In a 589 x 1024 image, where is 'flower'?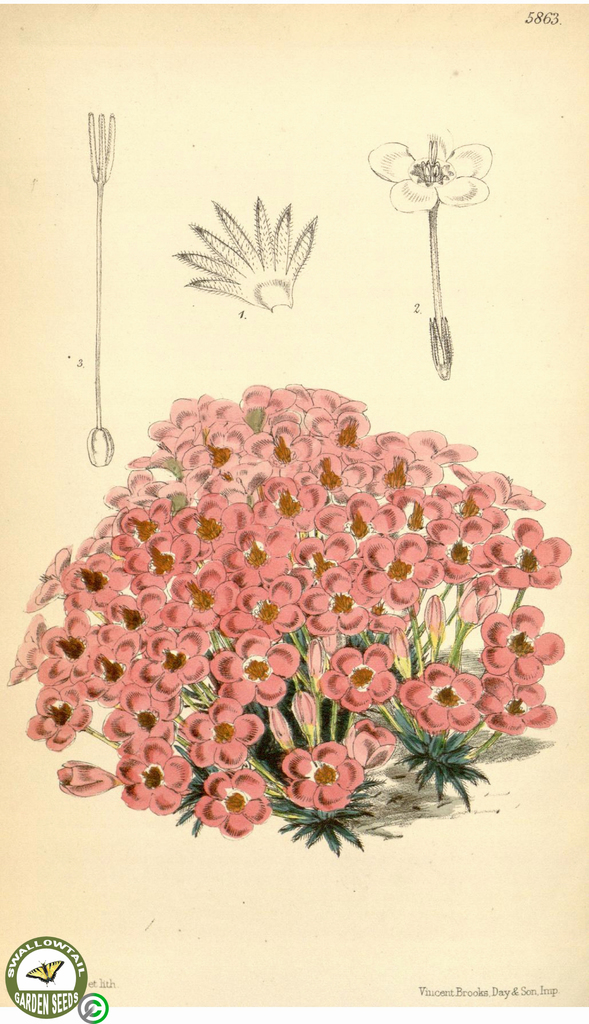
x1=274, y1=740, x2=362, y2=812.
